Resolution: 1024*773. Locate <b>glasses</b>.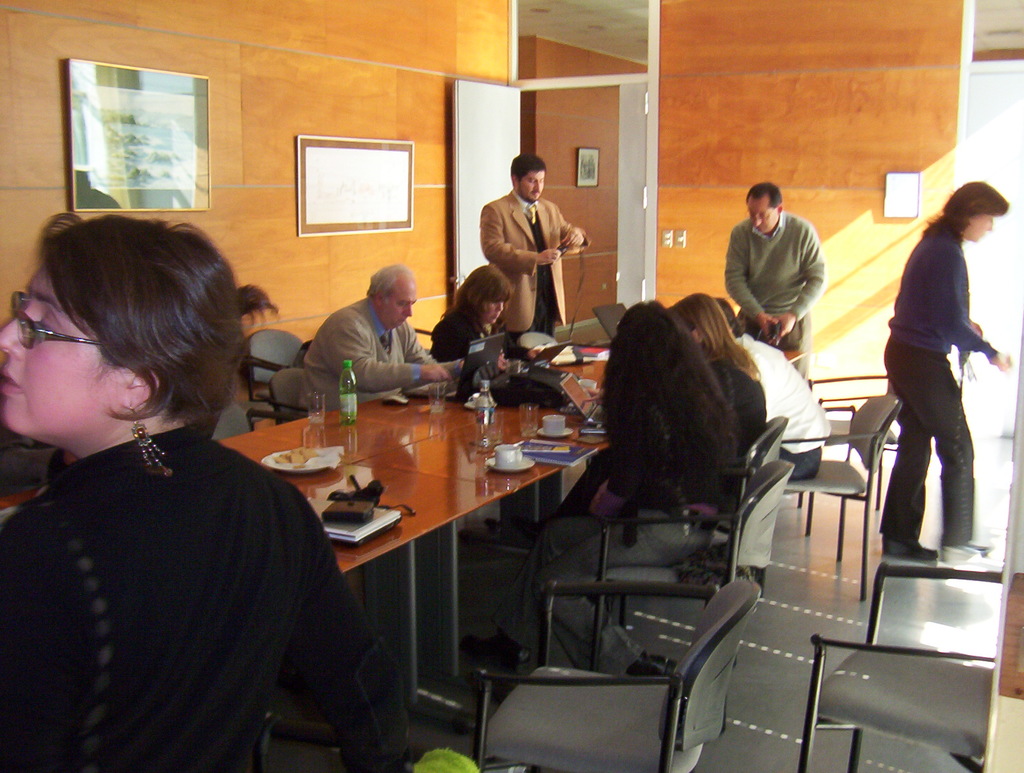
<region>8, 288, 99, 348</region>.
